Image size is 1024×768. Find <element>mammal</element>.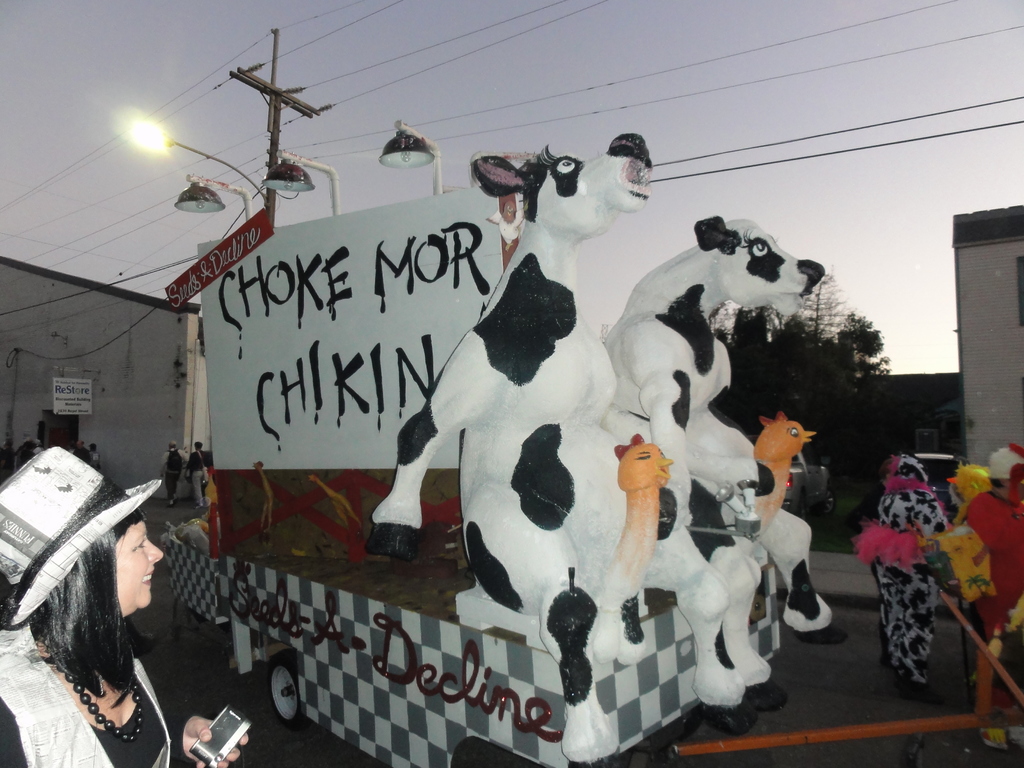
box=[3, 441, 13, 471].
